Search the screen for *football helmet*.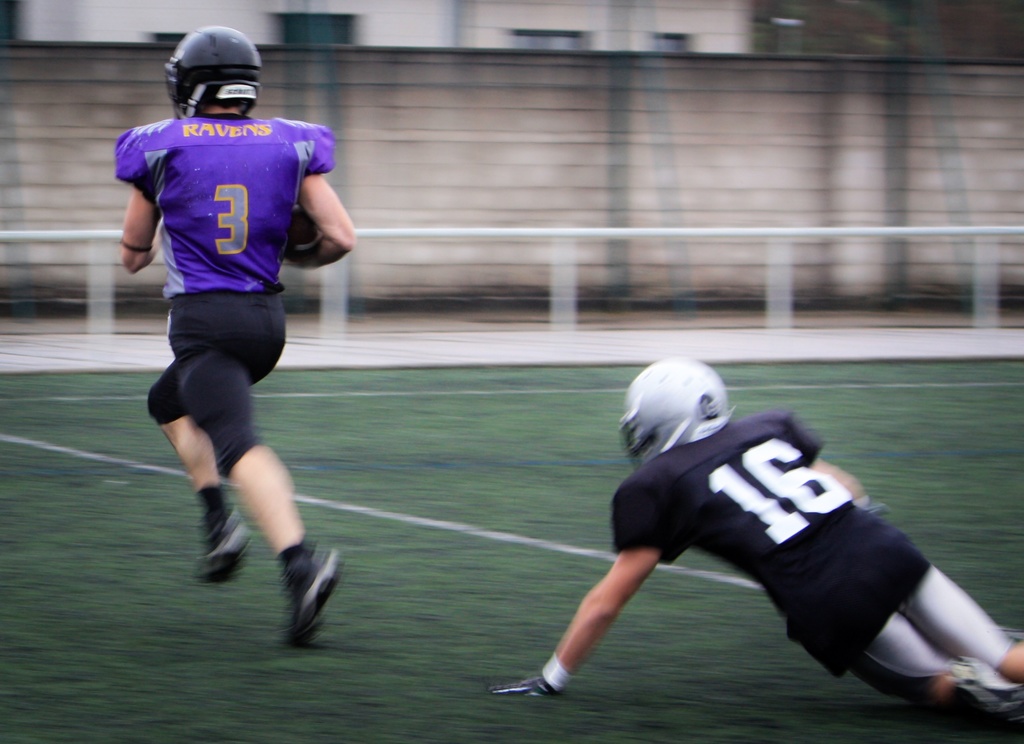
Found at [154,24,249,110].
